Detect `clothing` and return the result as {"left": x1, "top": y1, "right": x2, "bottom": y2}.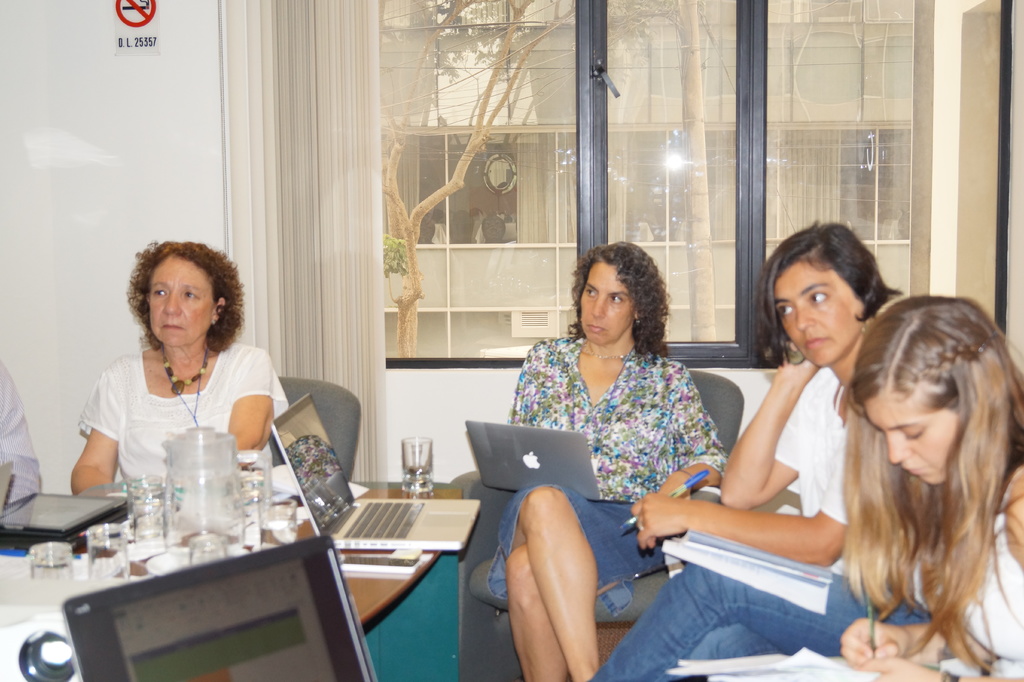
{"left": 570, "top": 368, "right": 947, "bottom": 681}.
